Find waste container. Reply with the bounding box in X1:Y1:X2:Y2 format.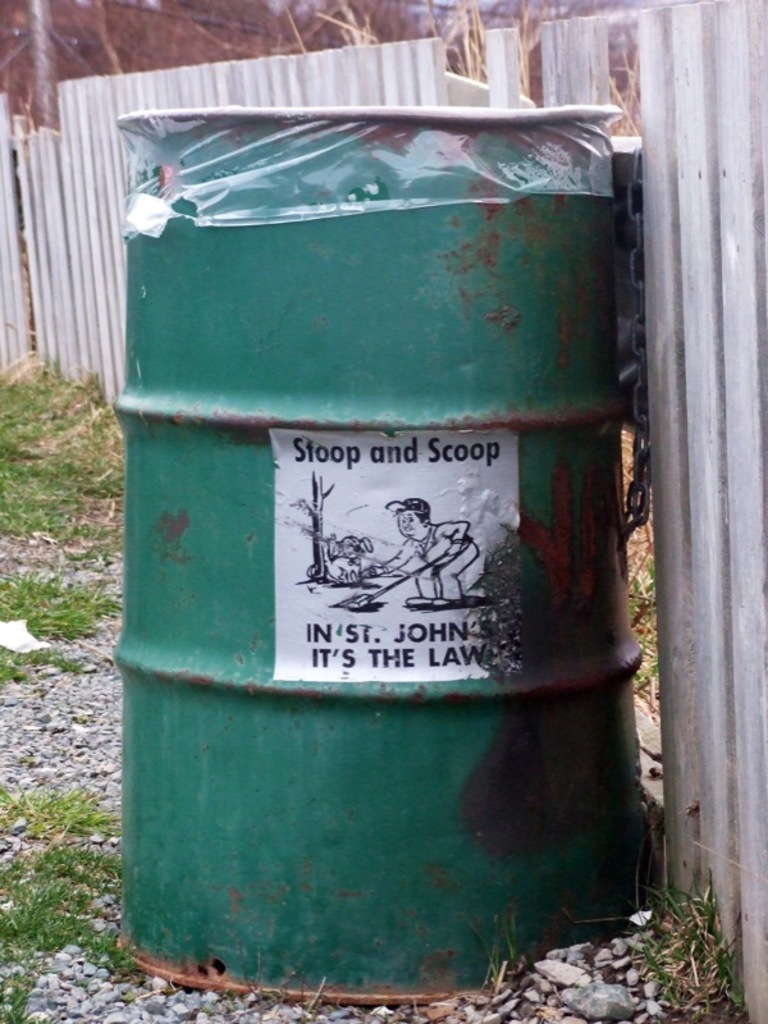
118:100:654:1000.
